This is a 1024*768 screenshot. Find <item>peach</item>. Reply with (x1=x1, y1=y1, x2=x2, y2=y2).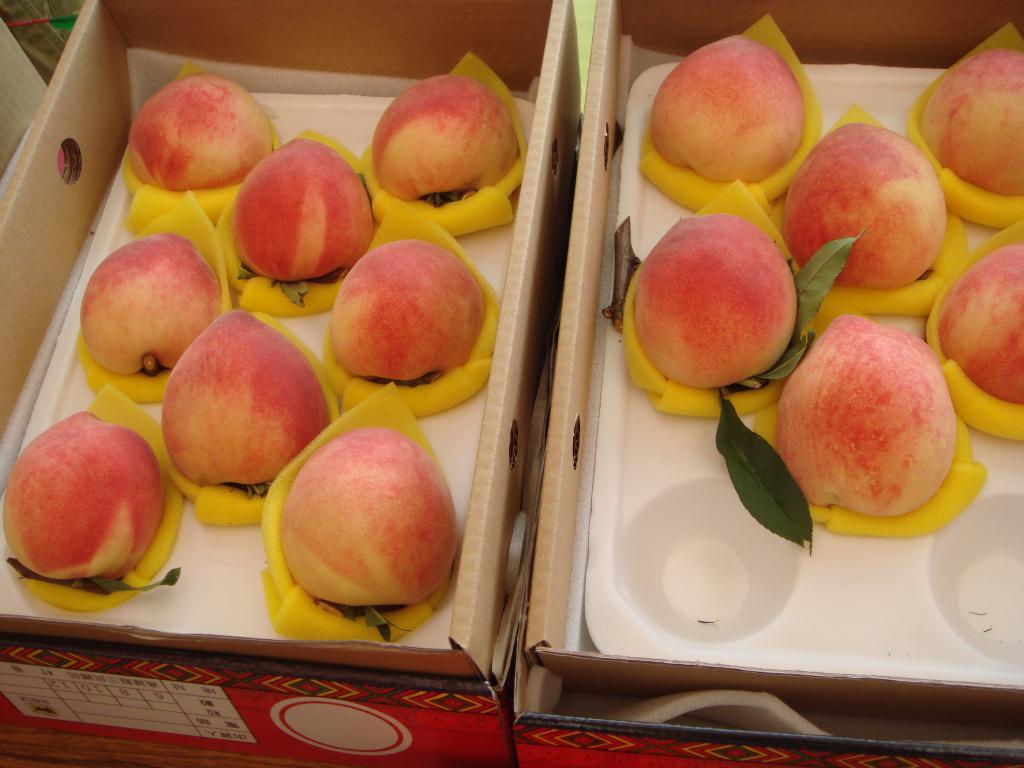
(x1=774, y1=315, x2=956, y2=516).
